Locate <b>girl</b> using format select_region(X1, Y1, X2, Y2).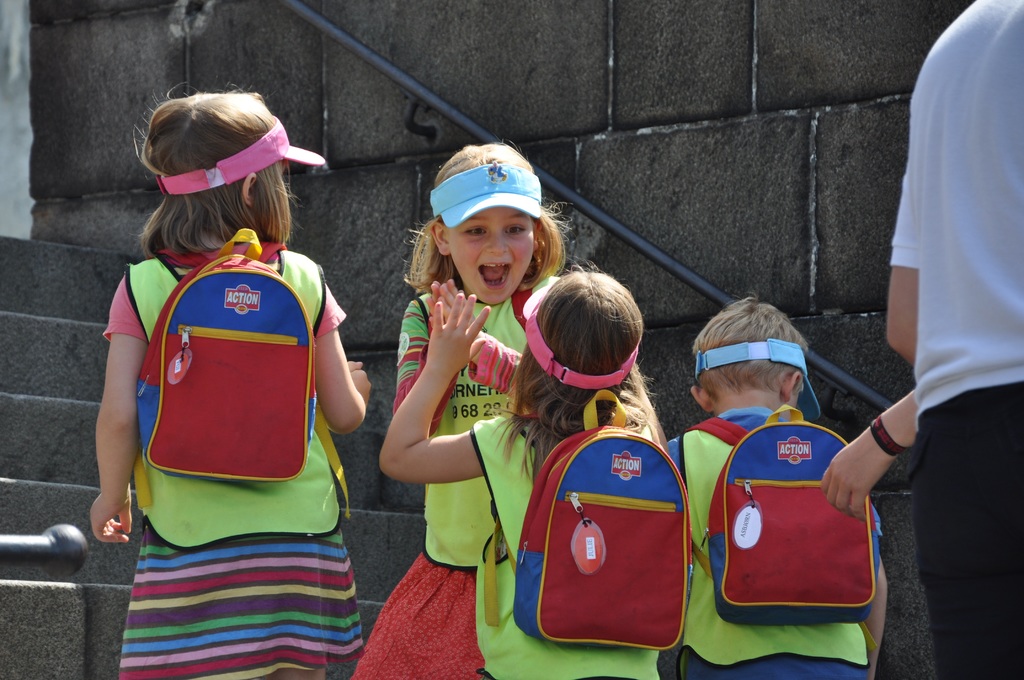
select_region(354, 144, 558, 678).
